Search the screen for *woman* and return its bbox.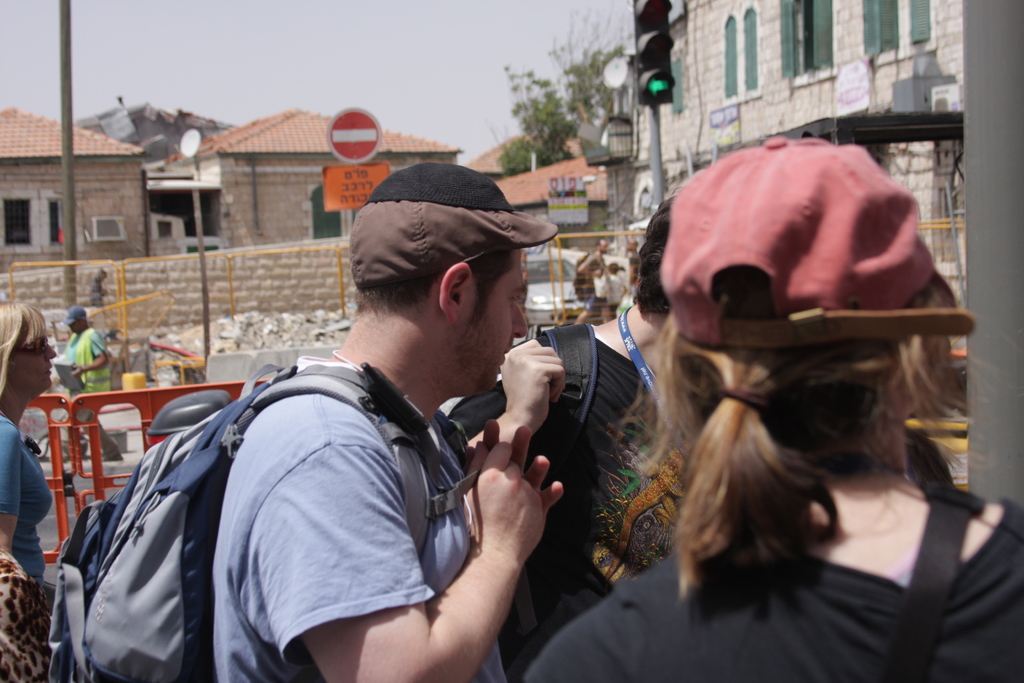
Found: bbox(0, 300, 60, 682).
